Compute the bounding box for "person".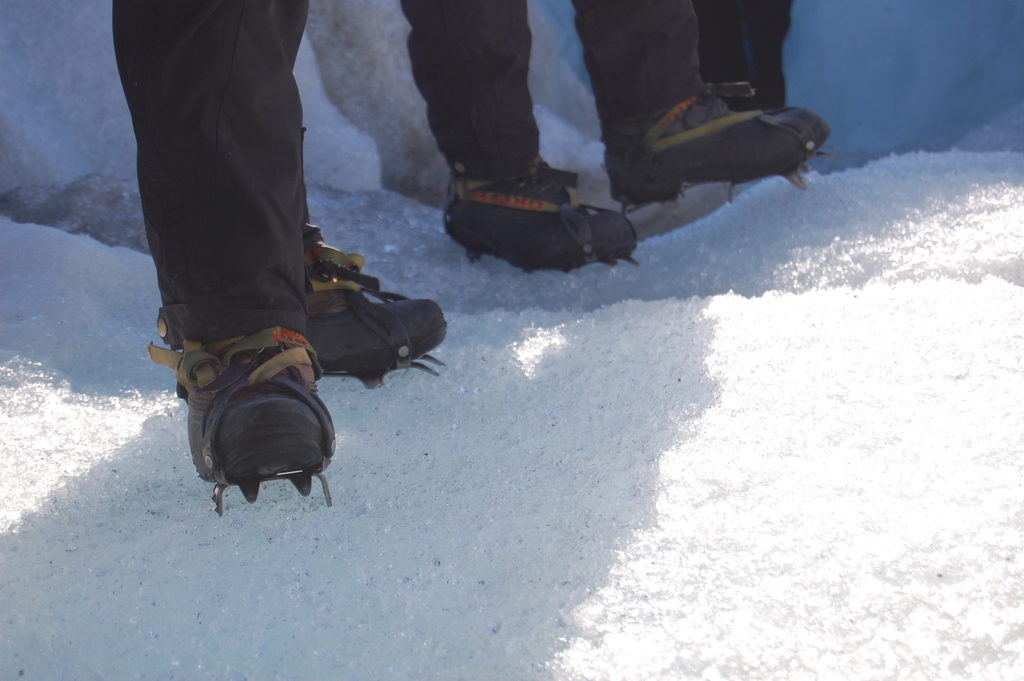
bbox(694, 0, 796, 111).
